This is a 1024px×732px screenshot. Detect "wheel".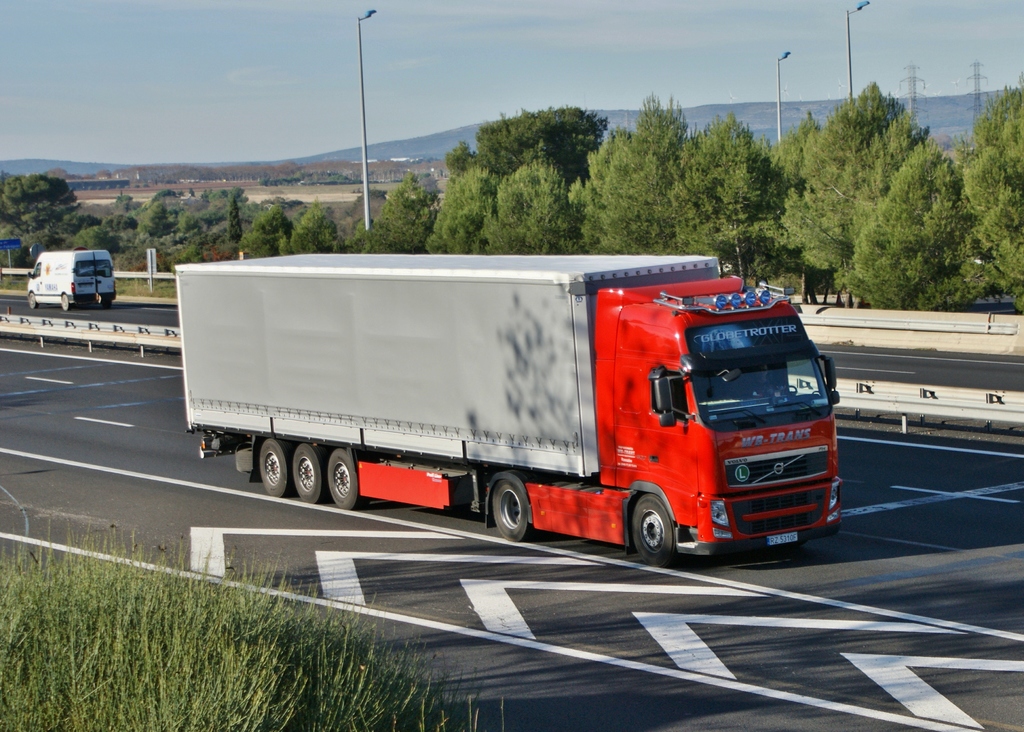
61:292:77:317.
